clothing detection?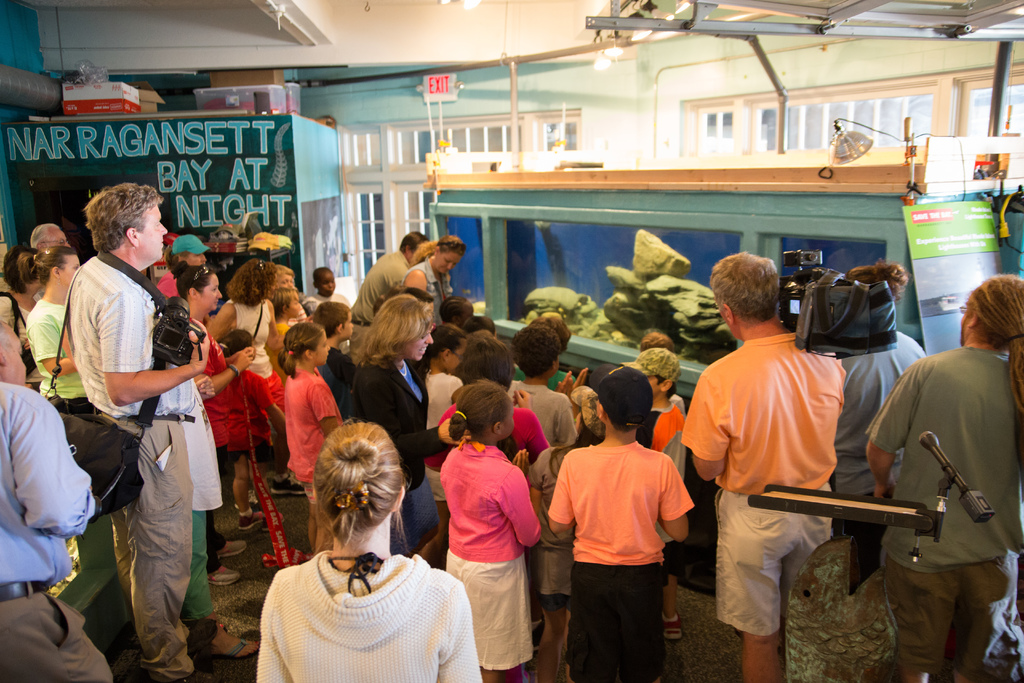
BBox(633, 404, 693, 576)
